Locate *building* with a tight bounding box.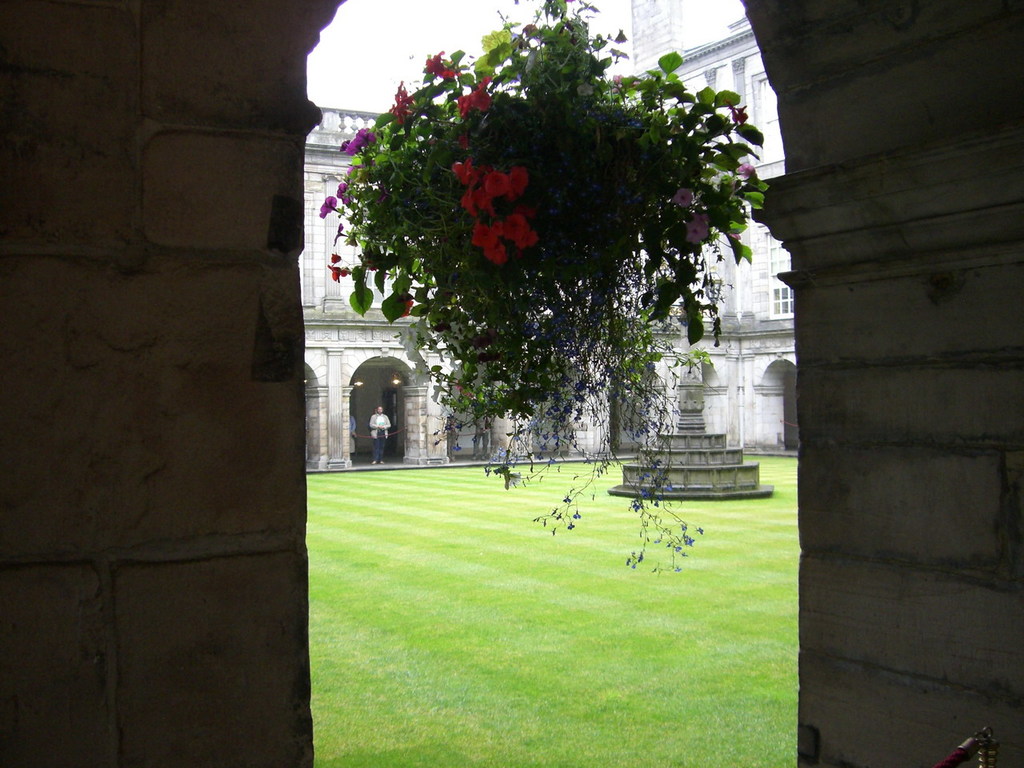
0 0 1023 767.
